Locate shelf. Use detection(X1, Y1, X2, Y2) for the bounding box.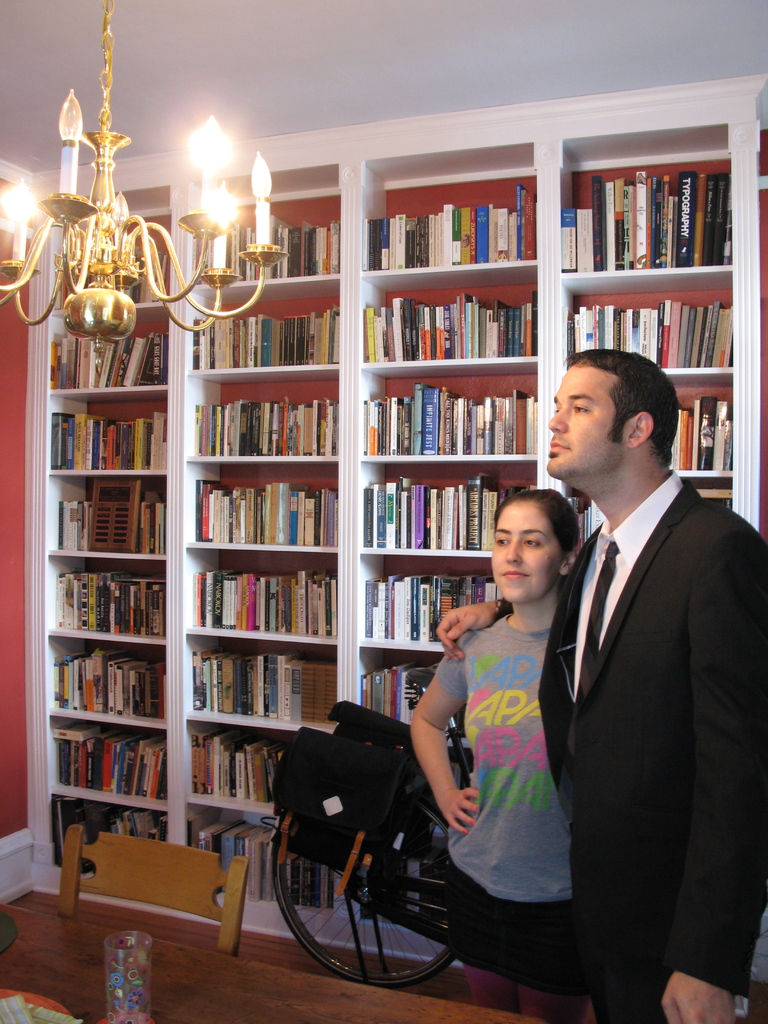
detection(204, 465, 346, 554).
